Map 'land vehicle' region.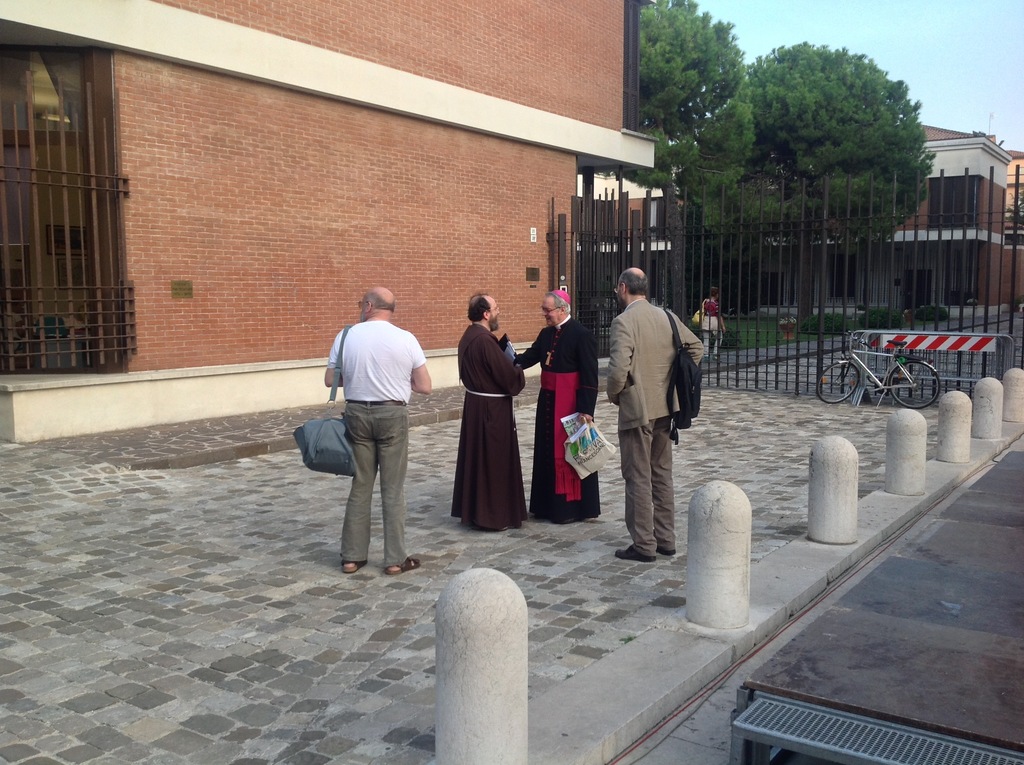
Mapped to [left=817, top=327, right=940, bottom=409].
